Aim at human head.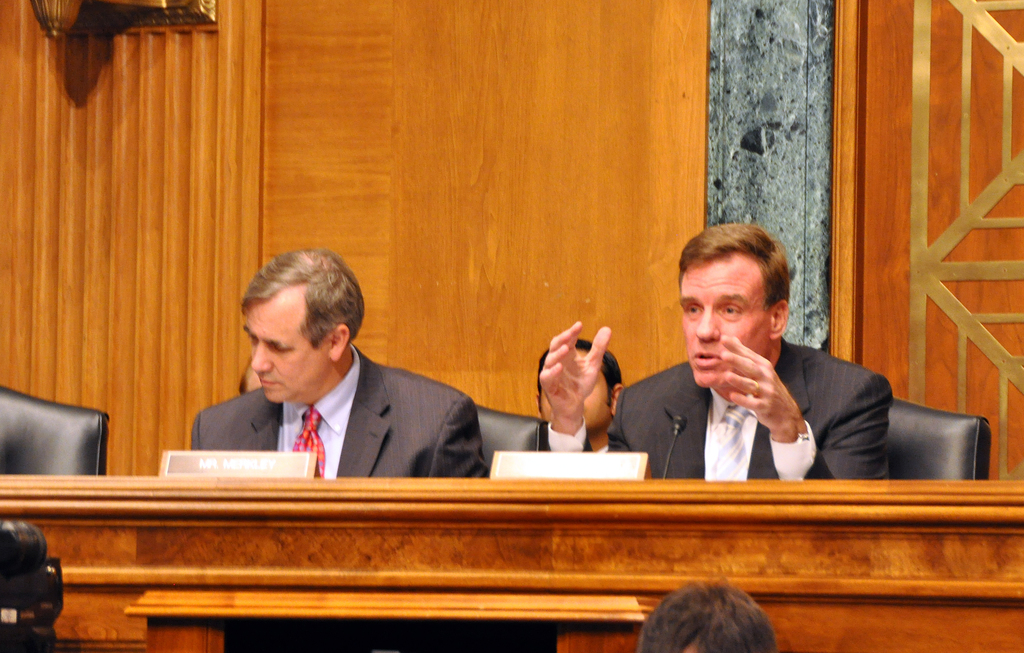
Aimed at (x1=536, y1=338, x2=620, y2=431).
